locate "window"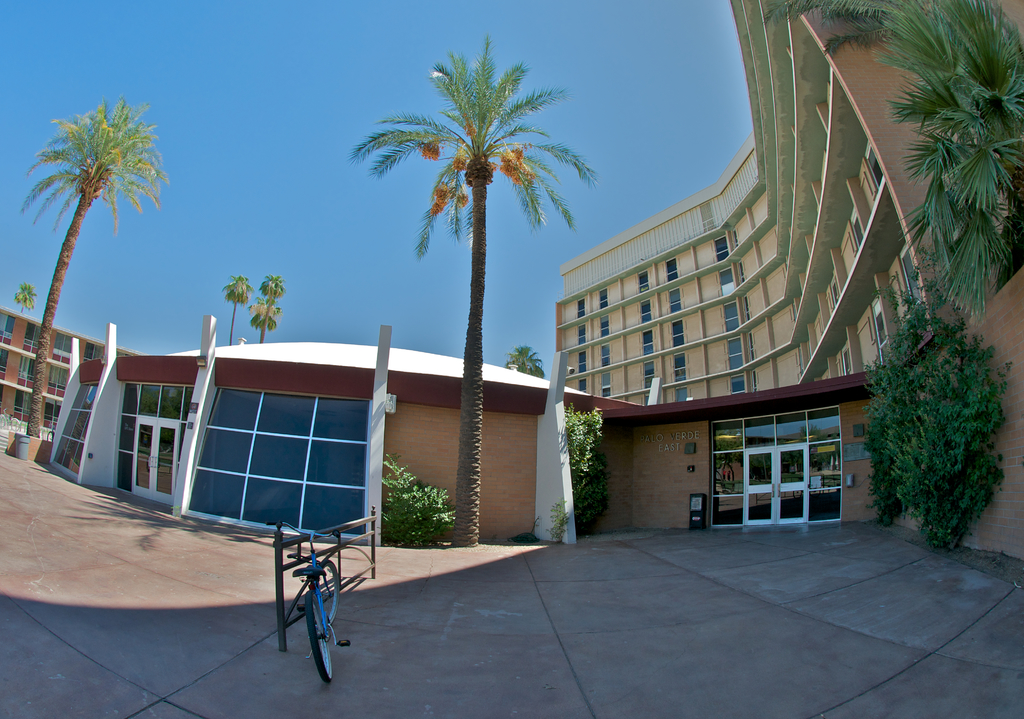
598/343/612/364
